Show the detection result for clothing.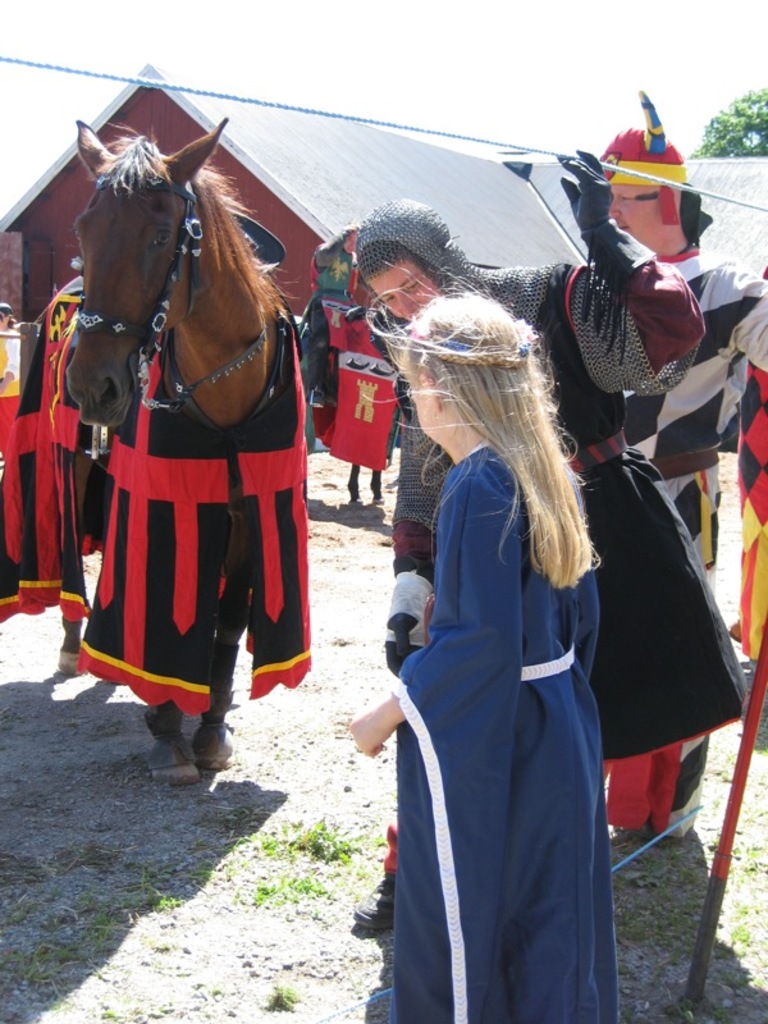
<box>631,237,767,827</box>.
